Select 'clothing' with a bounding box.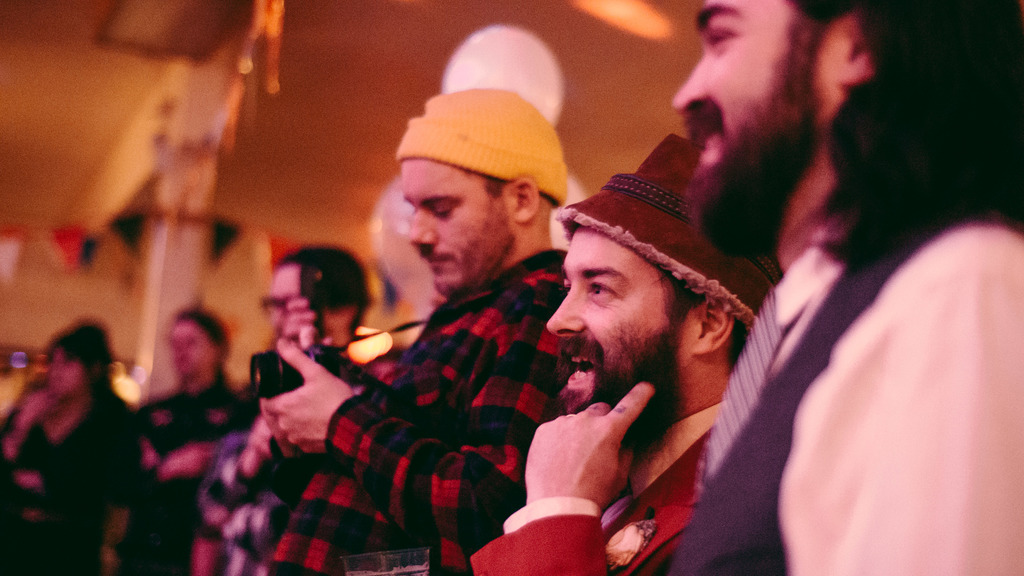
[left=465, top=397, right=724, bottom=575].
